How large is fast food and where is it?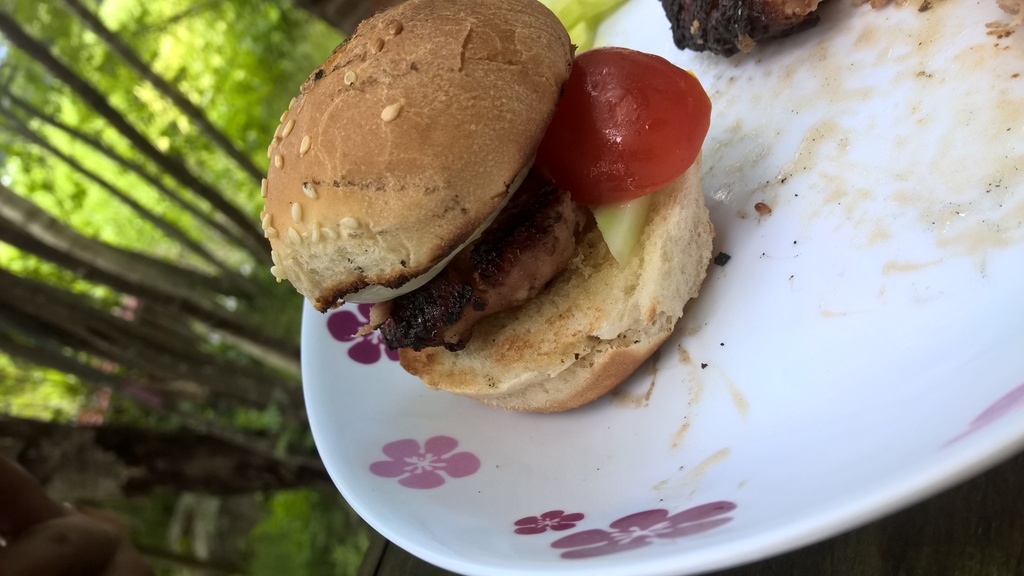
Bounding box: 271/0/721/412.
